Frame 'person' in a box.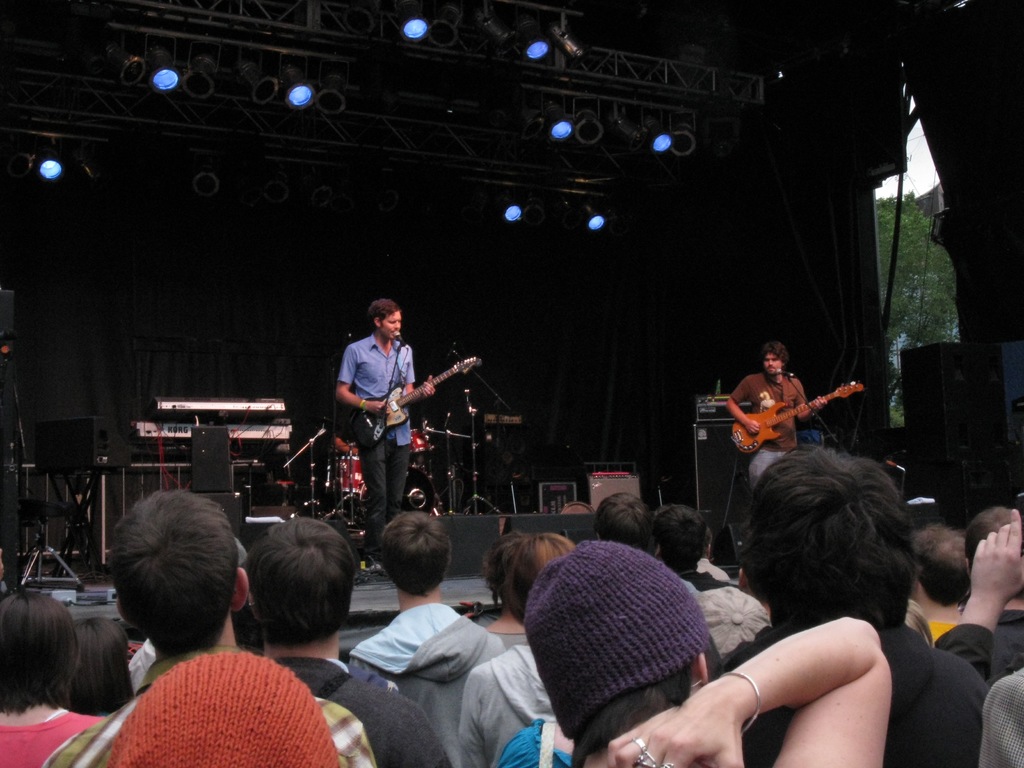
{"x1": 500, "y1": 701, "x2": 579, "y2": 767}.
